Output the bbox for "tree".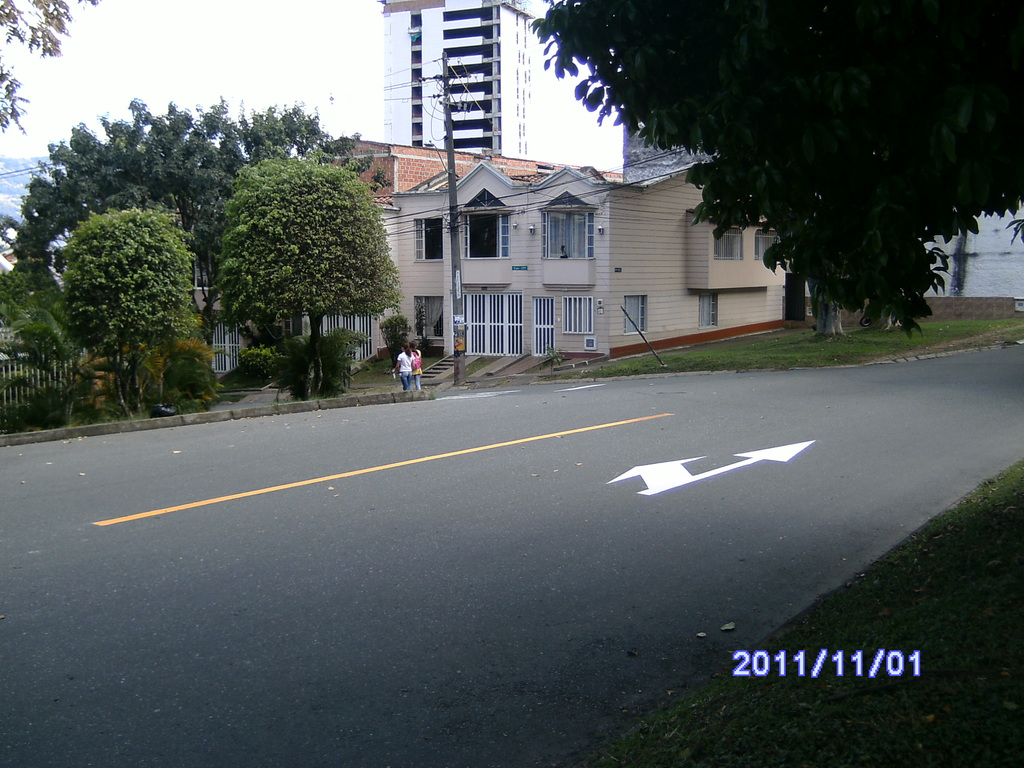
l=0, t=0, r=110, b=154.
